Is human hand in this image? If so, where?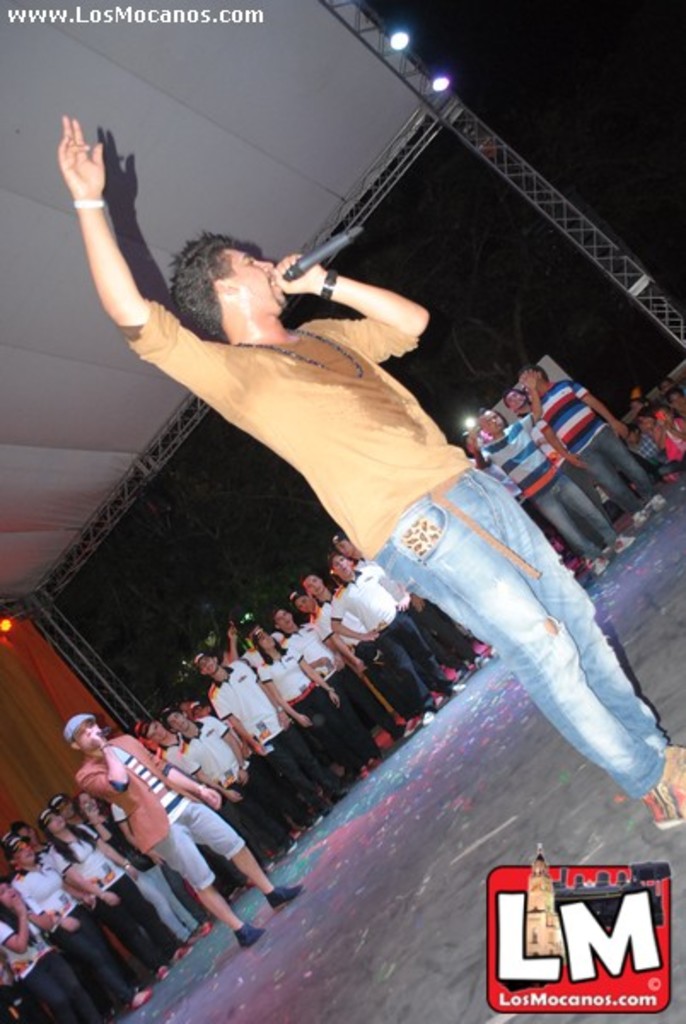
Yes, at region(410, 591, 427, 609).
